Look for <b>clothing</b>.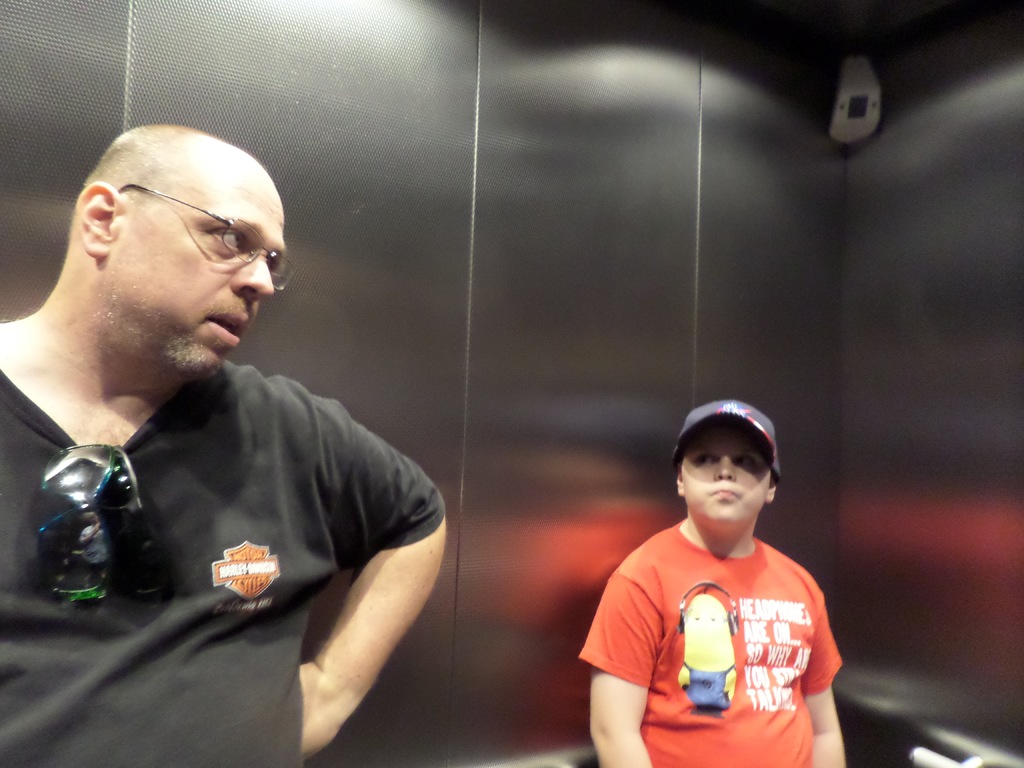
Found: 0,365,453,767.
